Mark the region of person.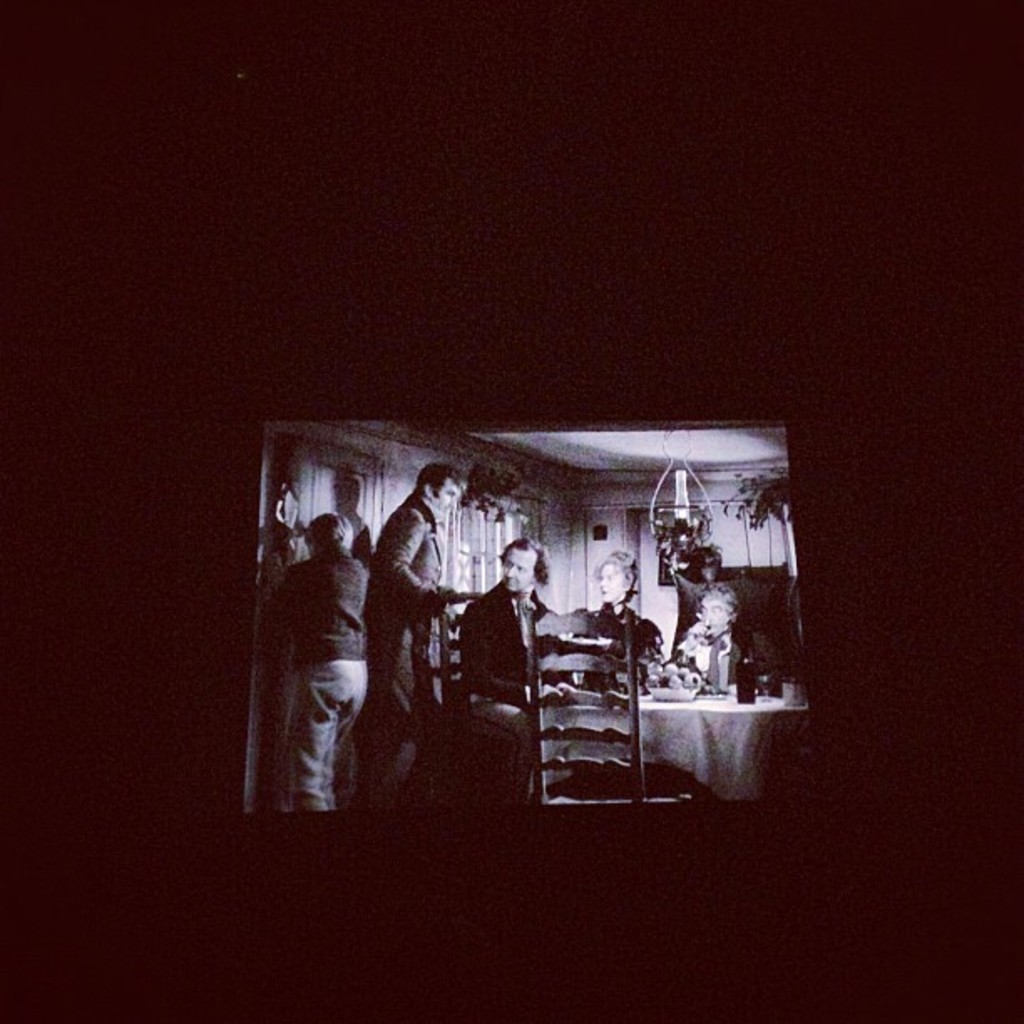
Region: <bbox>251, 512, 376, 808</bbox>.
